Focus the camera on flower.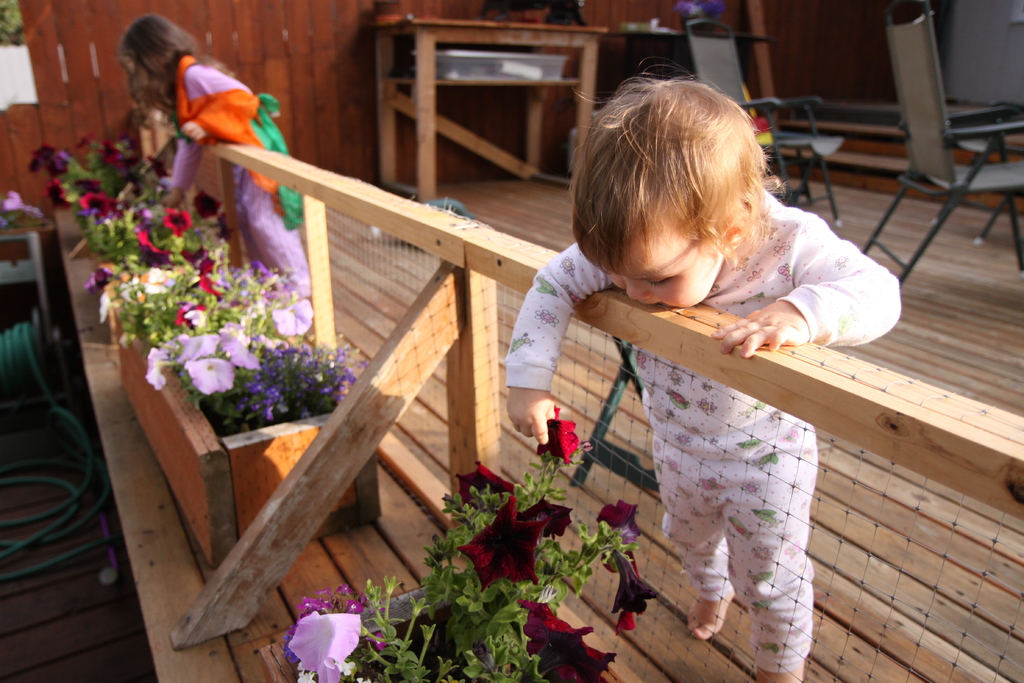
Focus region: 521/491/572/540.
